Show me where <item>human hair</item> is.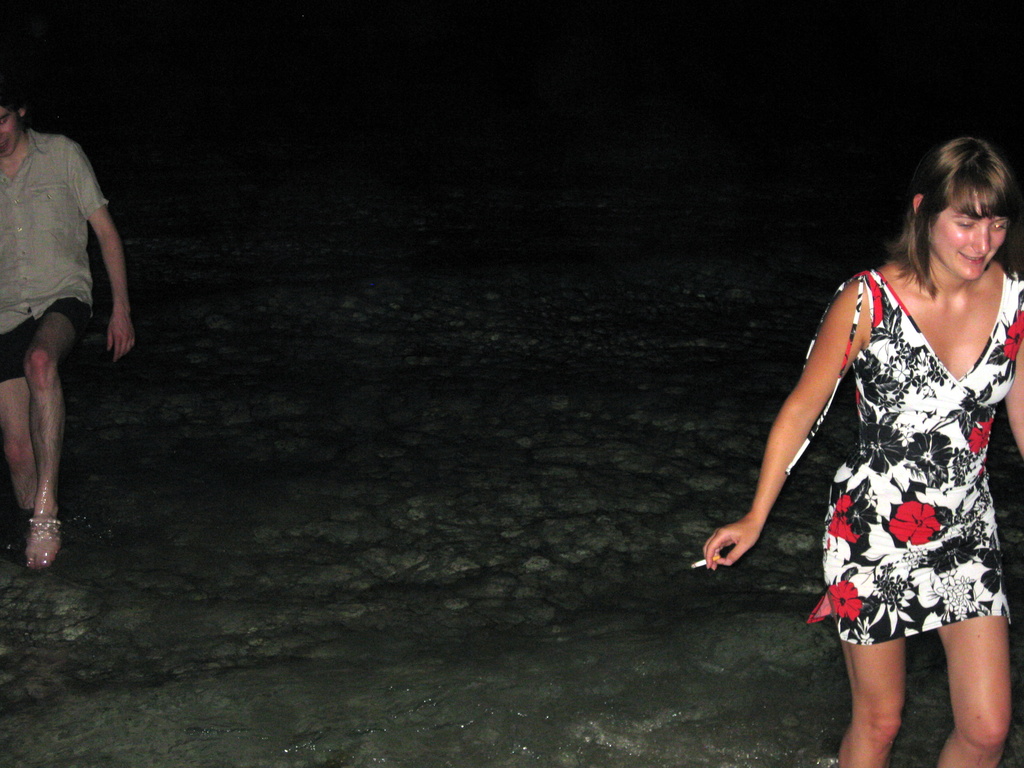
<item>human hair</item> is at left=898, top=131, right=1019, bottom=308.
